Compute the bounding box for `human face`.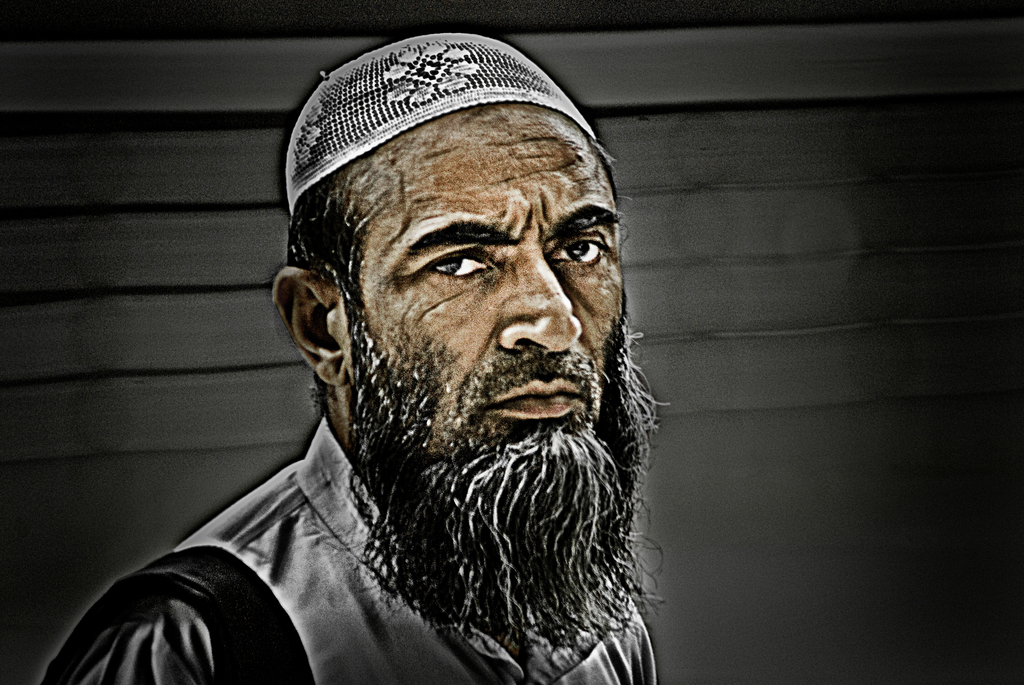
BBox(353, 98, 632, 501).
